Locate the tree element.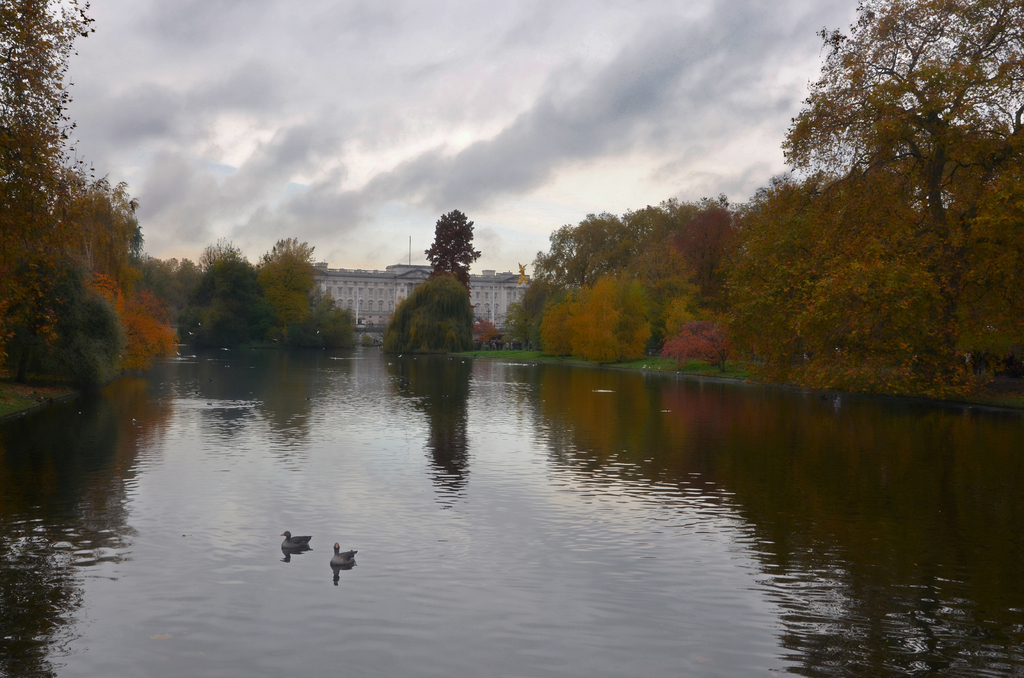
Element bbox: region(425, 205, 476, 302).
